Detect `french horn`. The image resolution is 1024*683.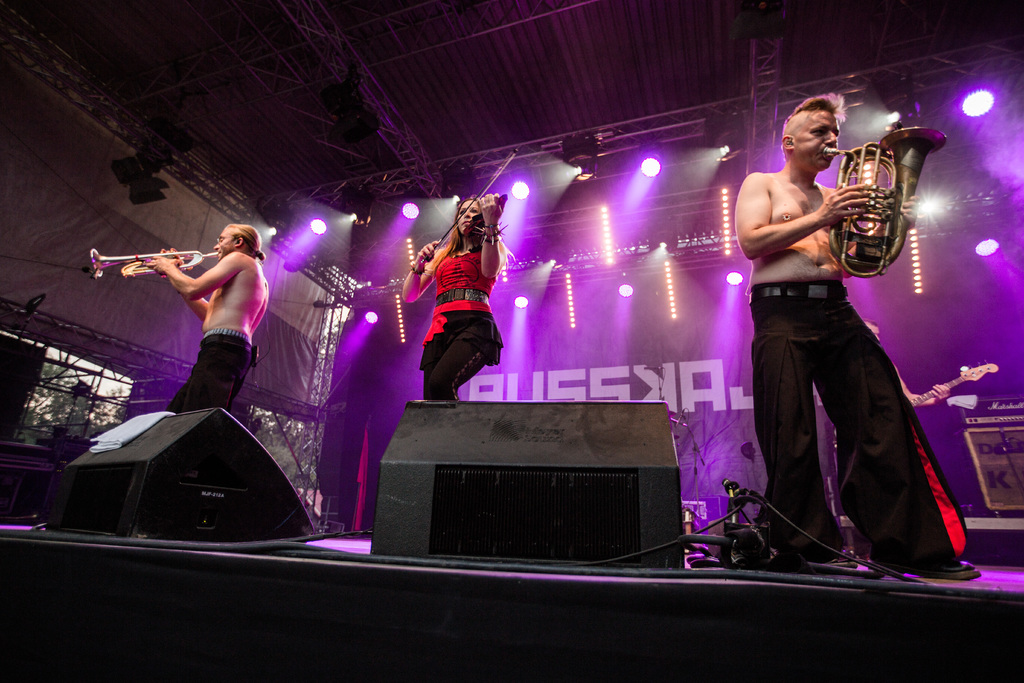
x1=89, y1=244, x2=228, y2=278.
